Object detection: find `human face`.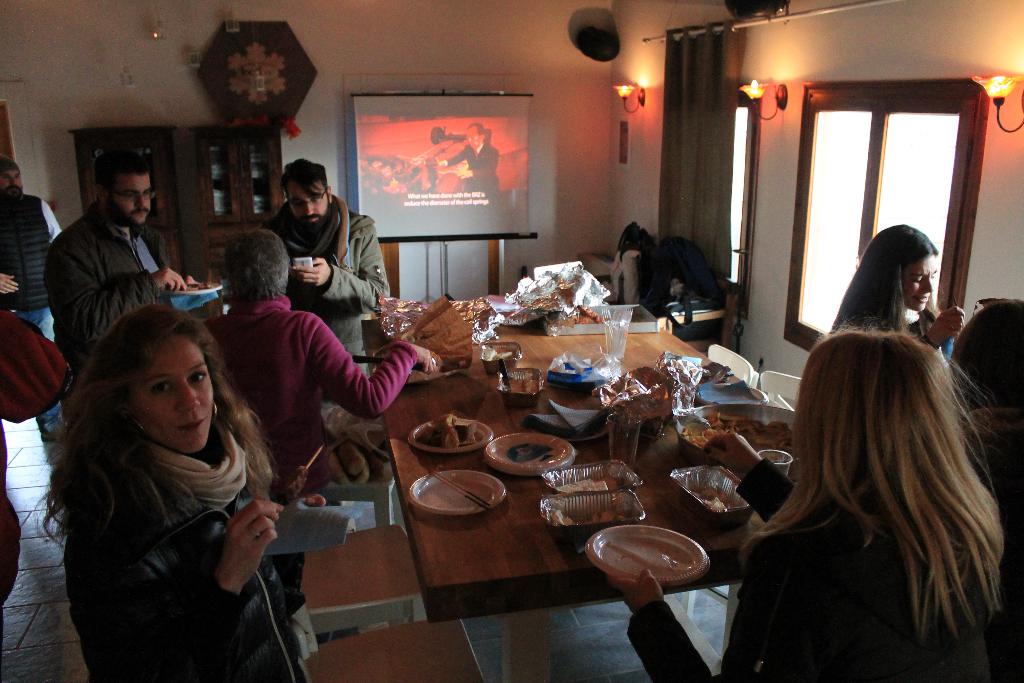
(left=109, top=172, right=152, bottom=225).
